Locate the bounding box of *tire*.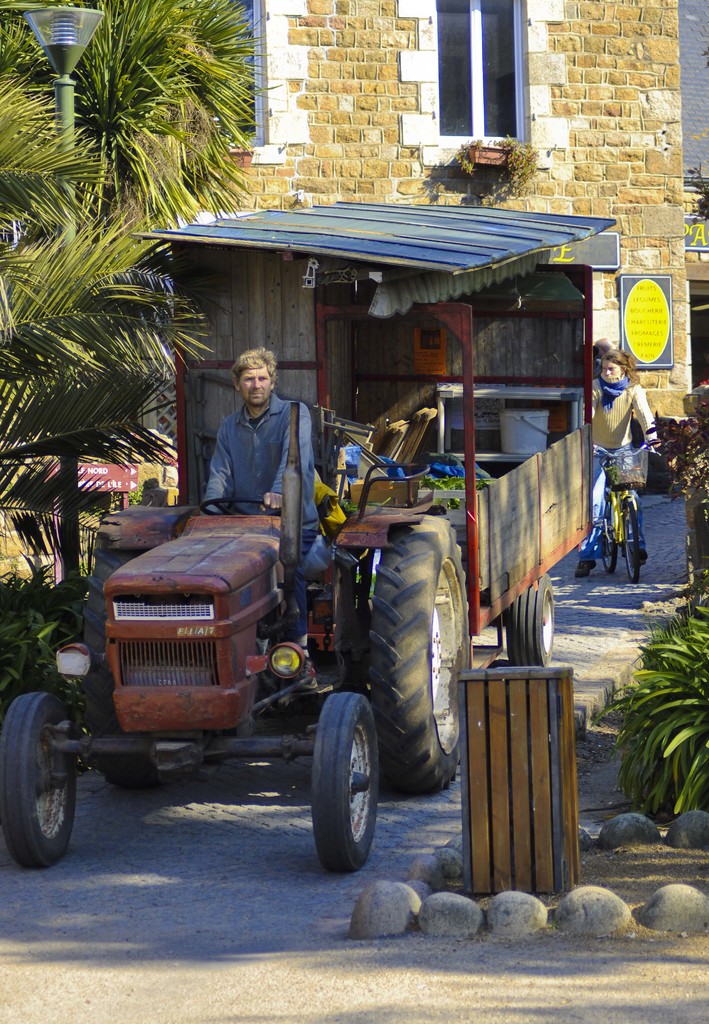
Bounding box: {"x1": 597, "y1": 540, "x2": 619, "y2": 576}.
